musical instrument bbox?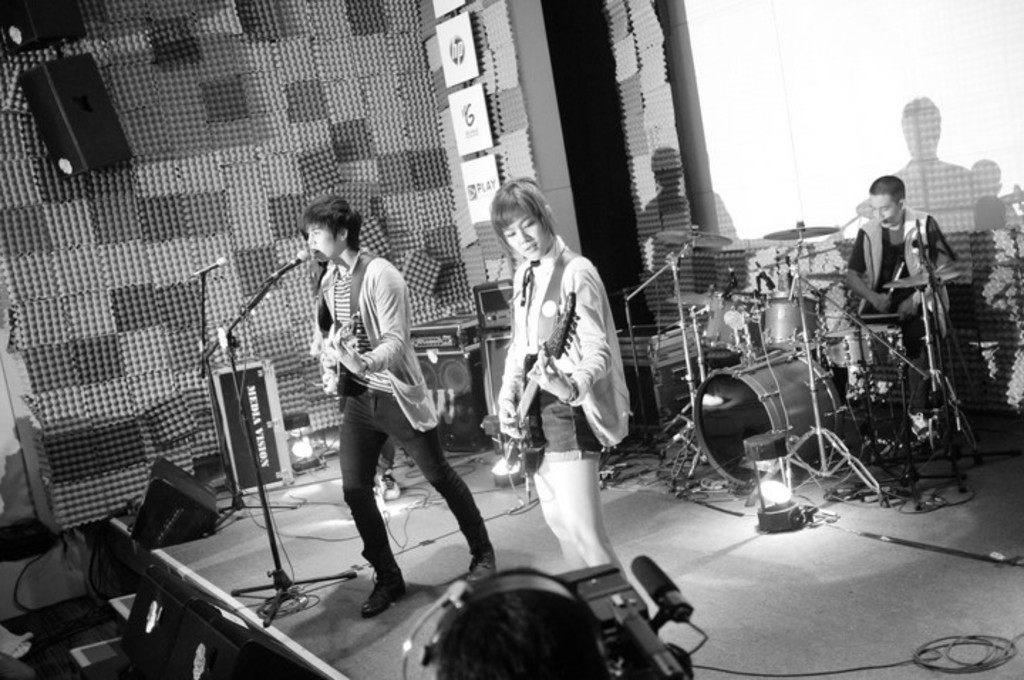
[left=708, top=334, right=853, bottom=481]
